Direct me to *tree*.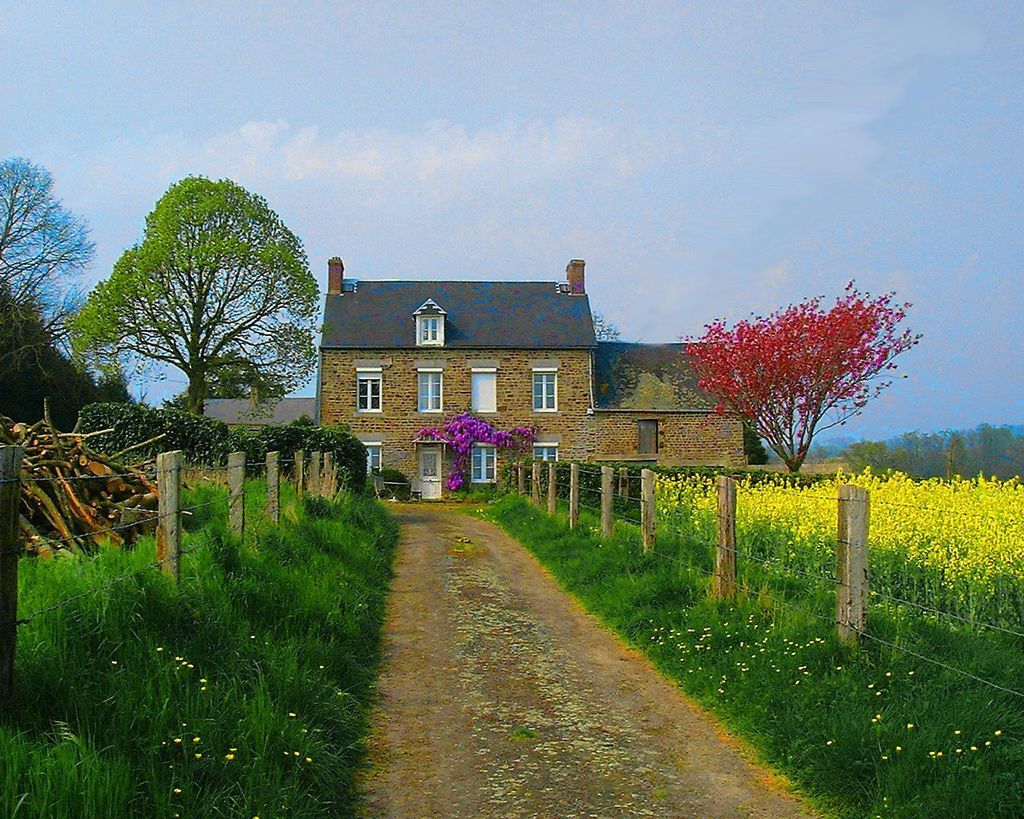
Direction: x1=155 y1=342 x2=280 y2=413.
